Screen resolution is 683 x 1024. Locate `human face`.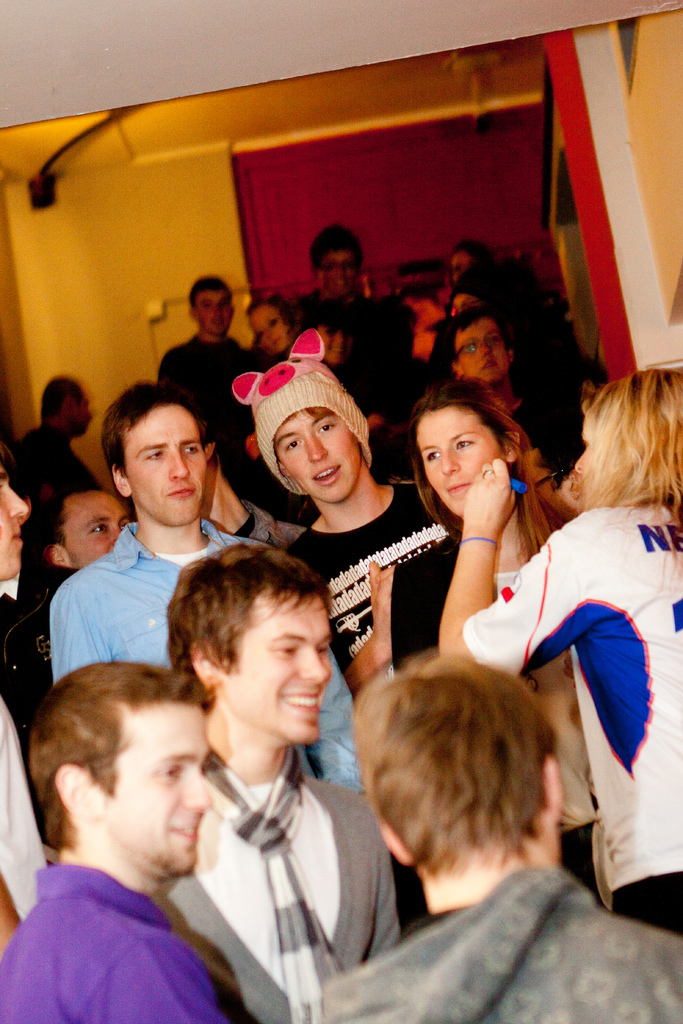
198:297:233:335.
